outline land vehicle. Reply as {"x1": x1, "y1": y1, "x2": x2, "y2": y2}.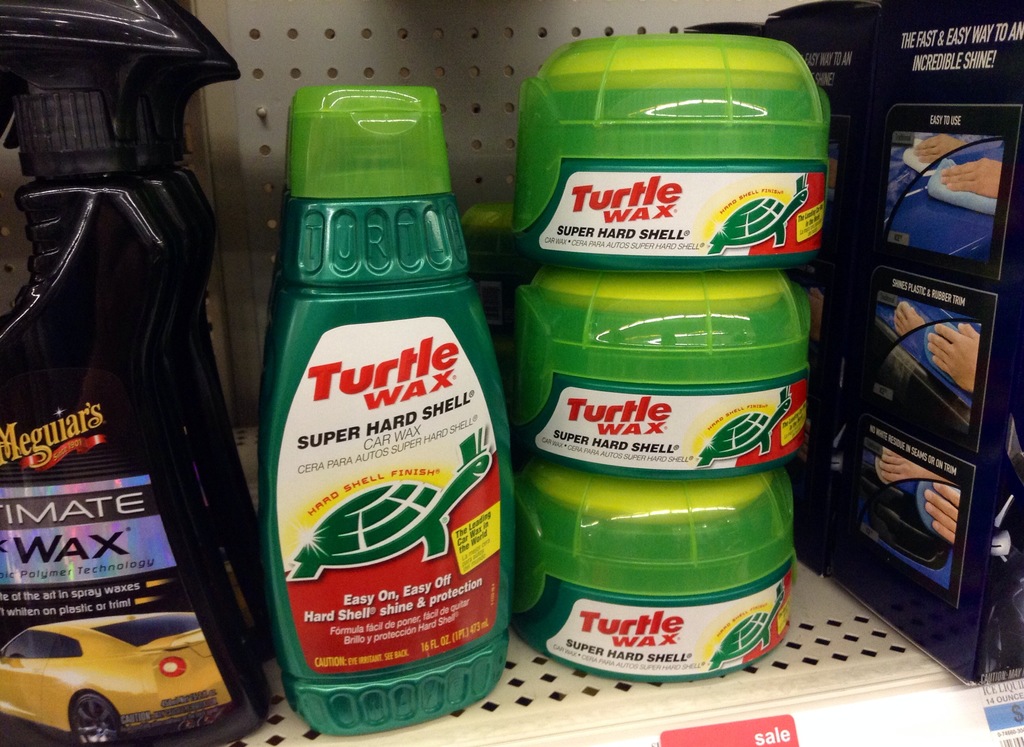
{"x1": 0, "y1": 614, "x2": 229, "y2": 746}.
